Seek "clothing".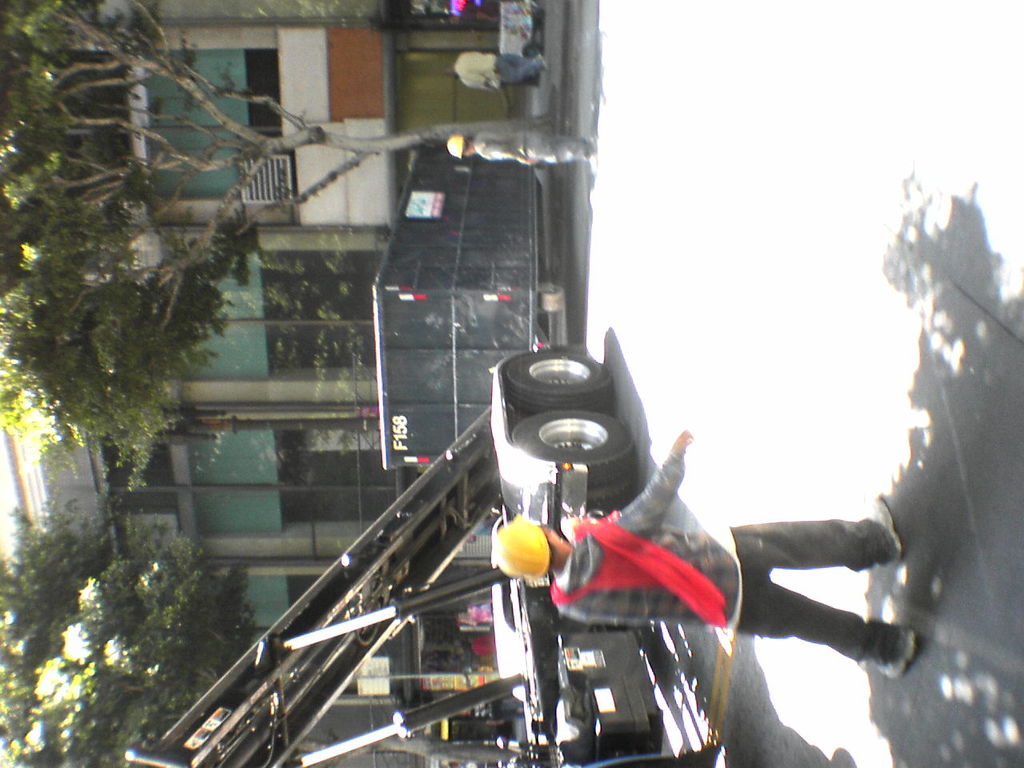
region(475, 127, 587, 166).
